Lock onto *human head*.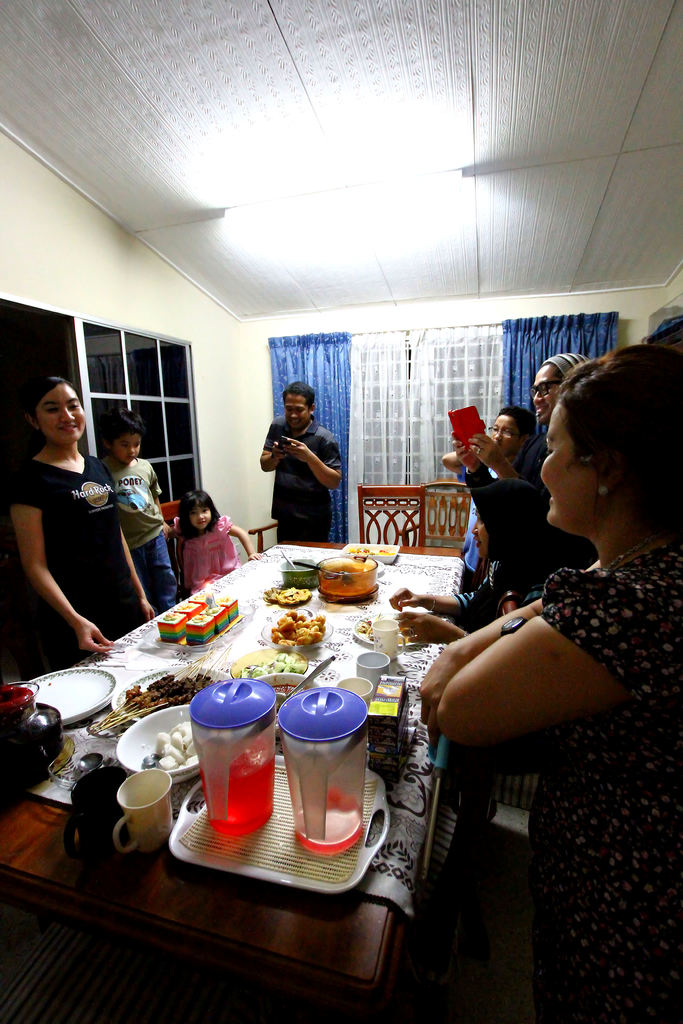
Locked: x1=178 y1=487 x2=218 y2=532.
